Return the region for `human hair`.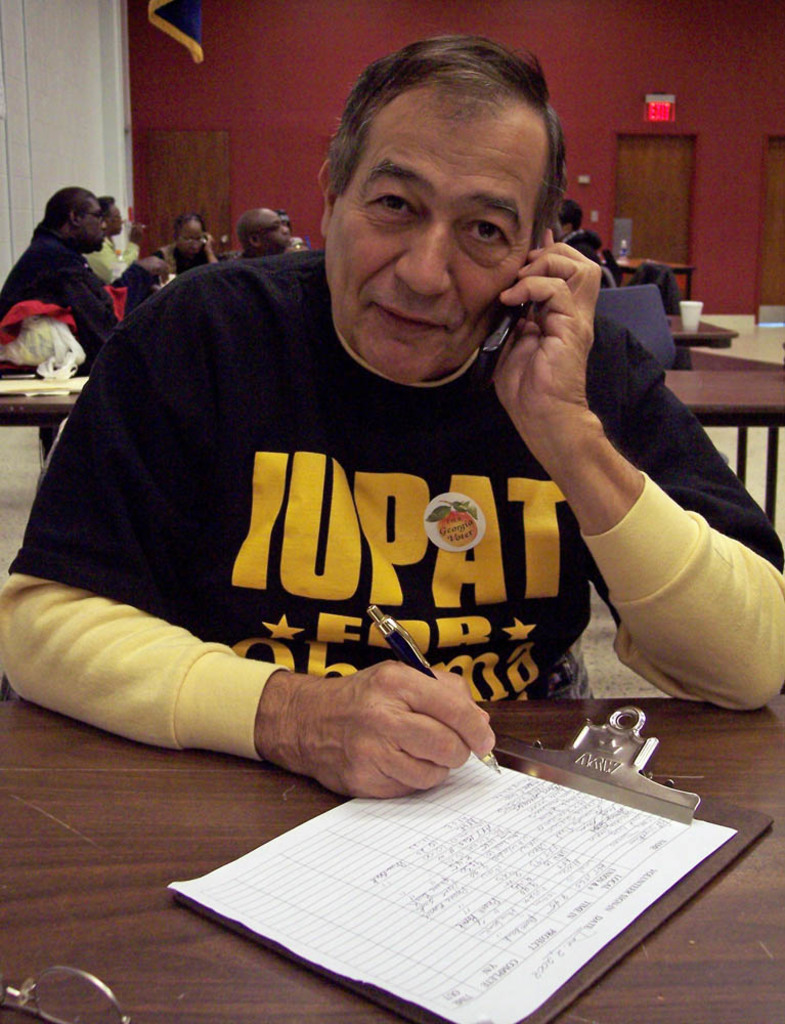
43:185:101:229.
